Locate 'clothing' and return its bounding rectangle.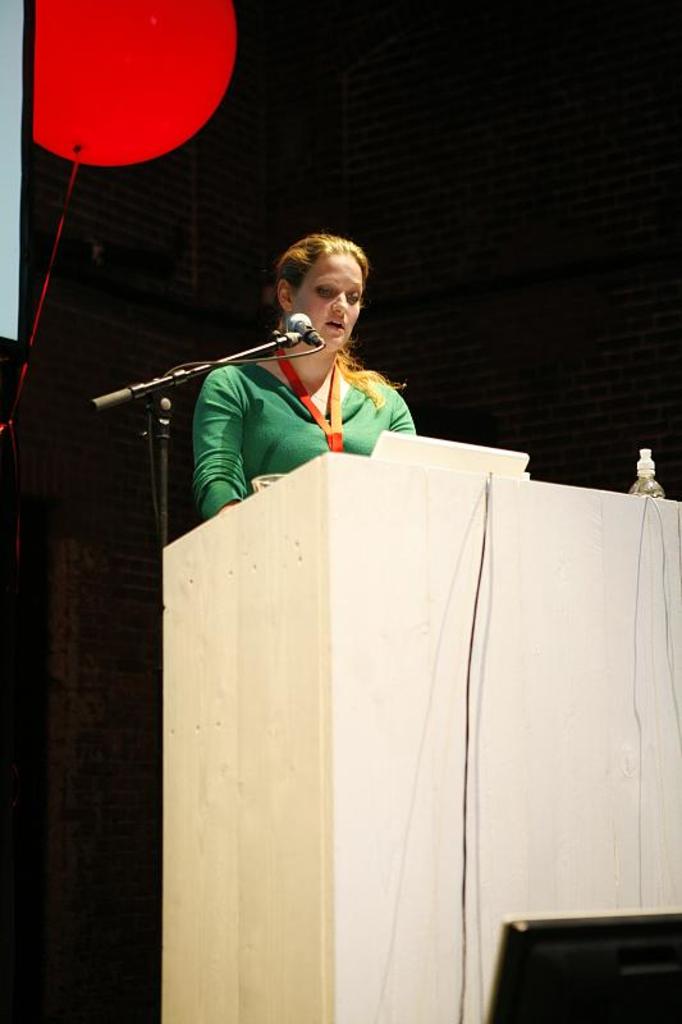
x1=161 y1=326 x2=427 y2=500.
